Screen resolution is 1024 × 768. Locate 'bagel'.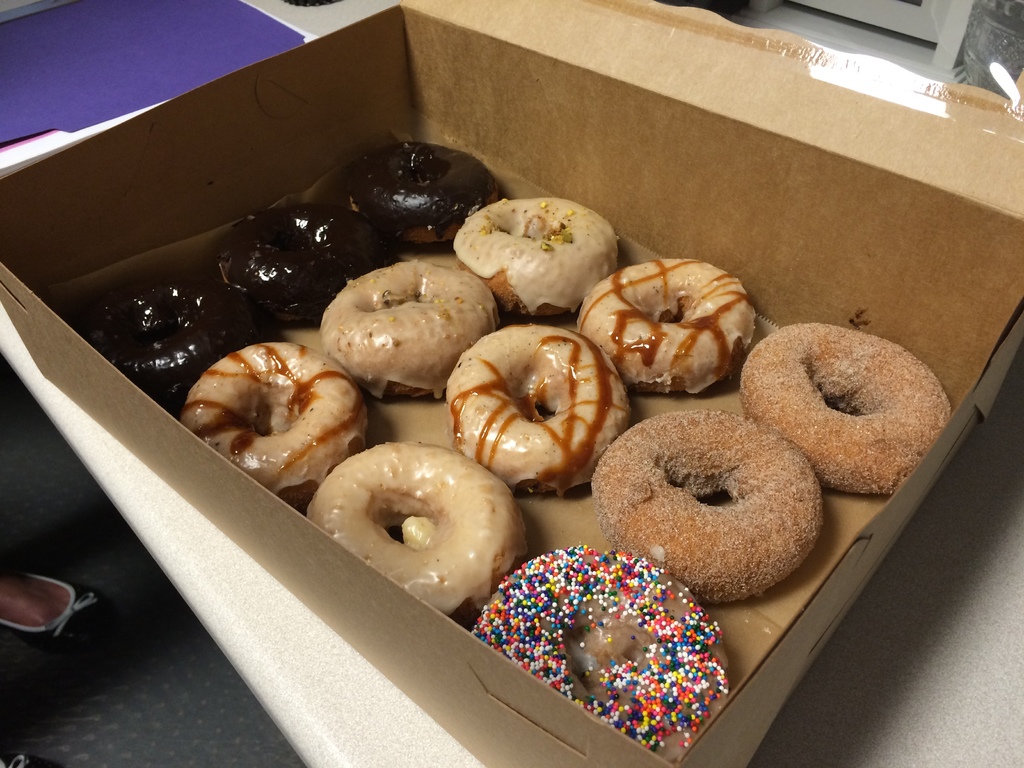
BBox(216, 193, 372, 321).
